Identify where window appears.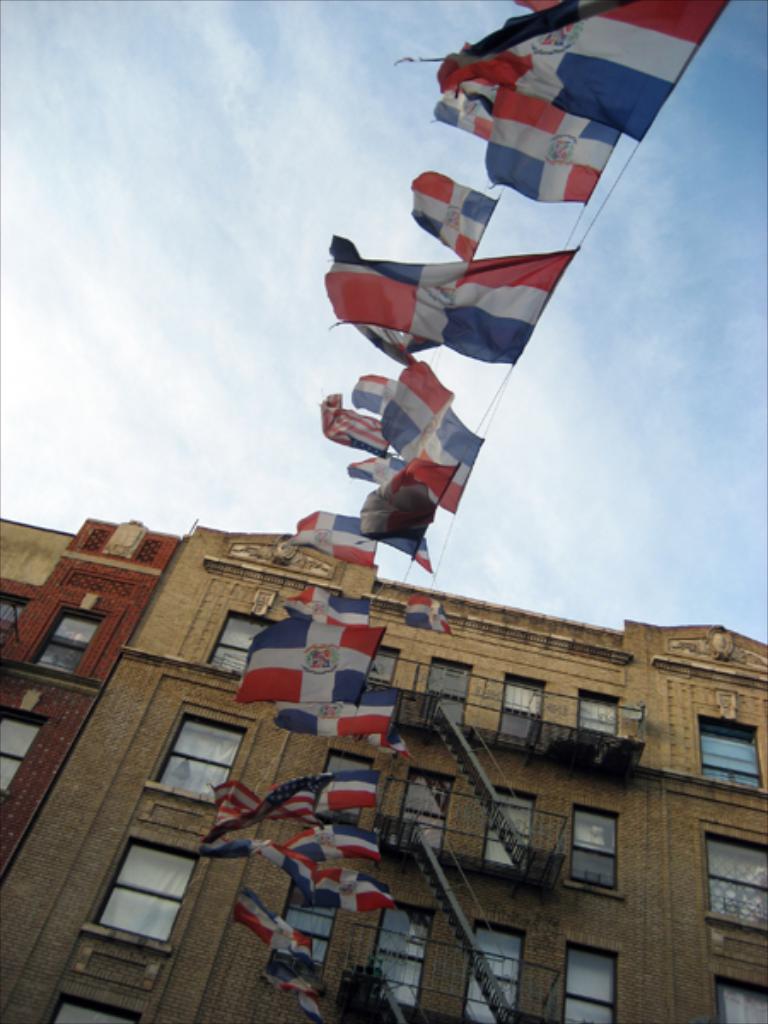
Appears at bbox=(572, 681, 613, 763).
